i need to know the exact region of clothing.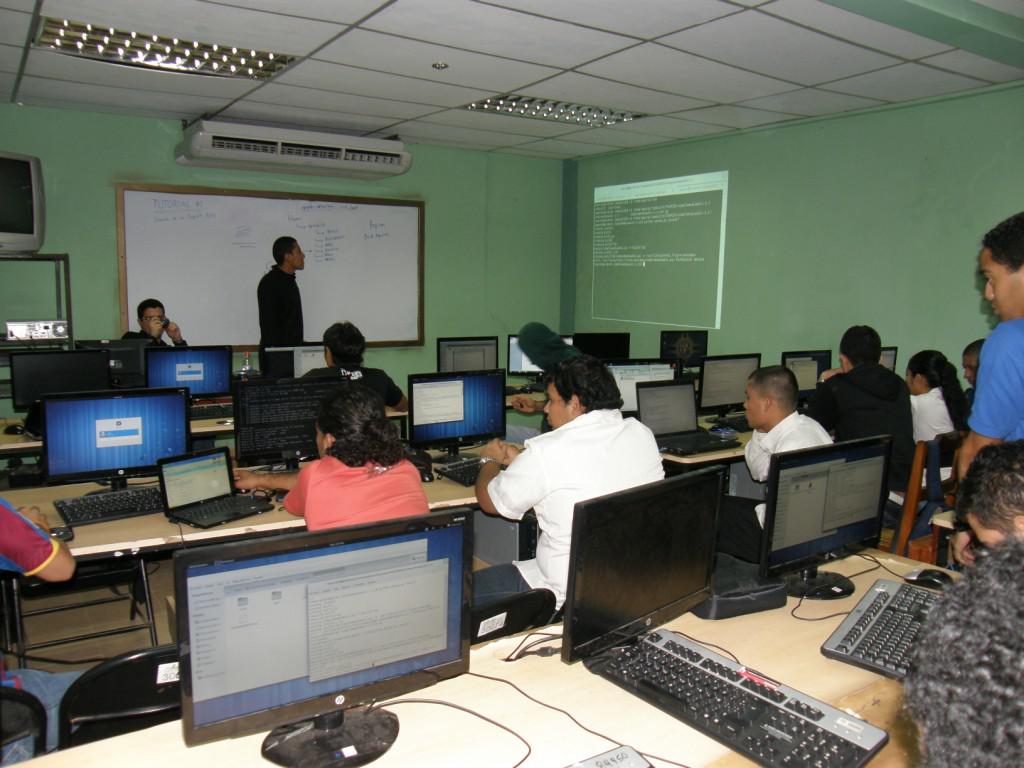
Region: BBox(121, 328, 189, 348).
